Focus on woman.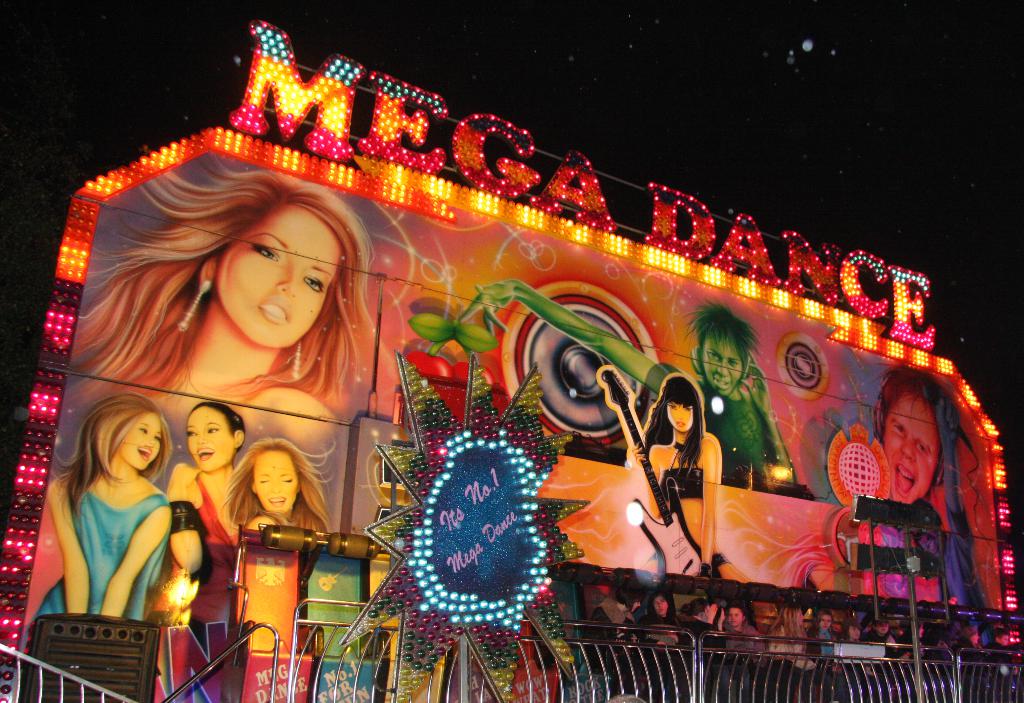
Focused at rect(959, 621, 984, 679).
